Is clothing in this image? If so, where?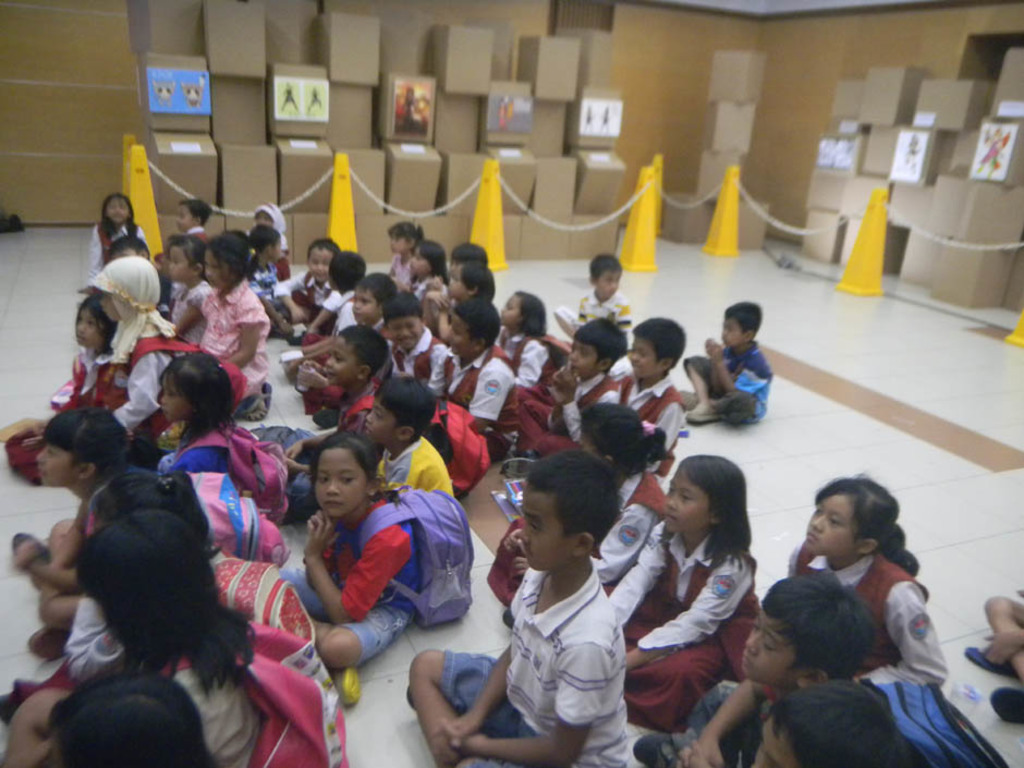
Yes, at <bbox>792, 553, 939, 673</bbox>.
